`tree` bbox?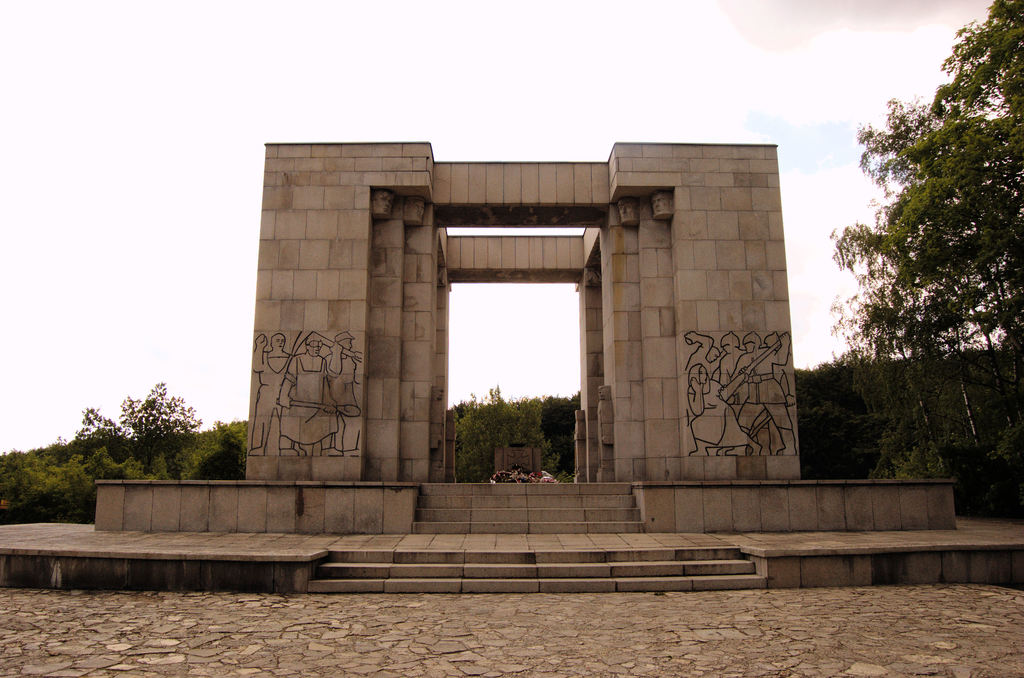
region(113, 380, 200, 492)
